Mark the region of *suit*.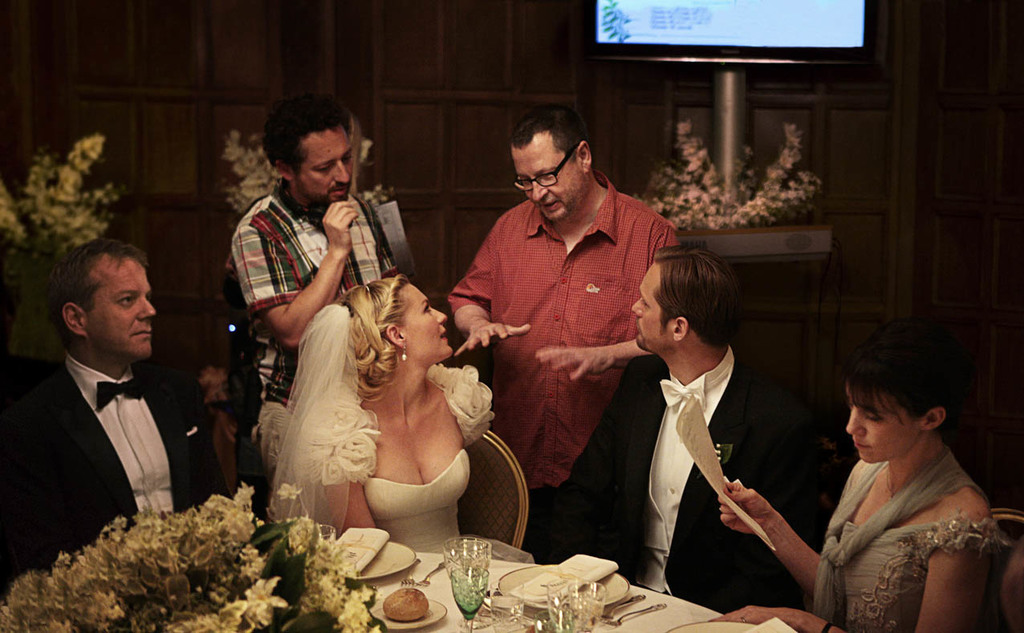
Region: 20:318:205:554.
